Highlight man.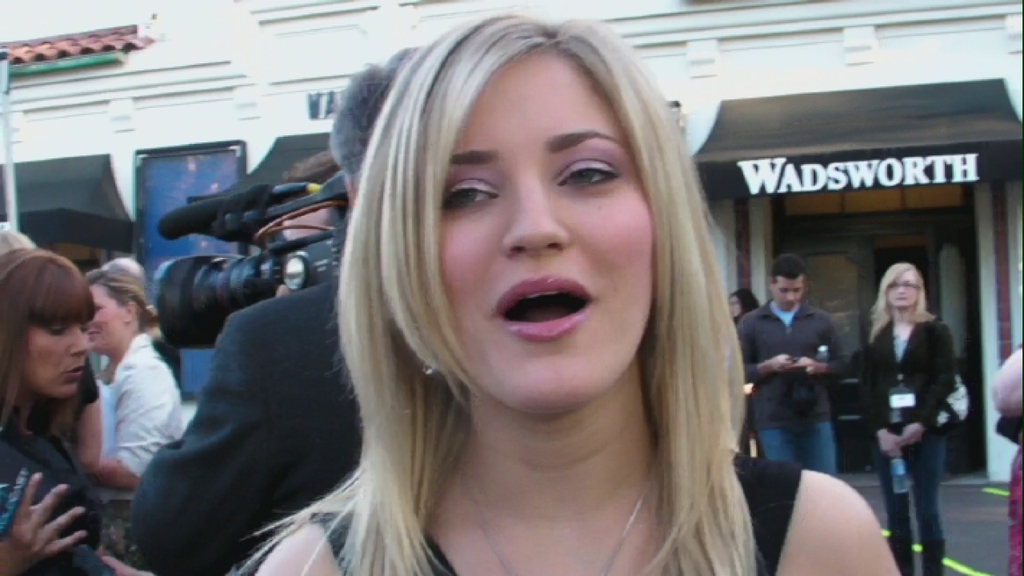
Highlighted region: (x1=751, y1=245, x2=862, y2=482).
